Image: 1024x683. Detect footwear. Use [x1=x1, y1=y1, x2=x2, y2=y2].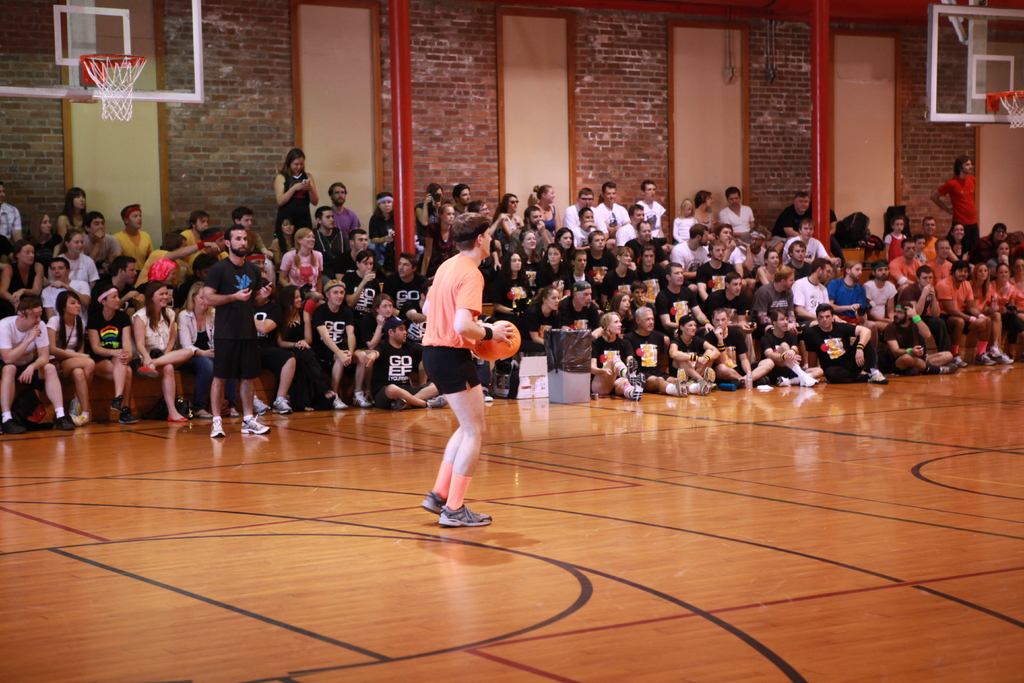
[x1=428, y1=395, x2=444, y2=407].
